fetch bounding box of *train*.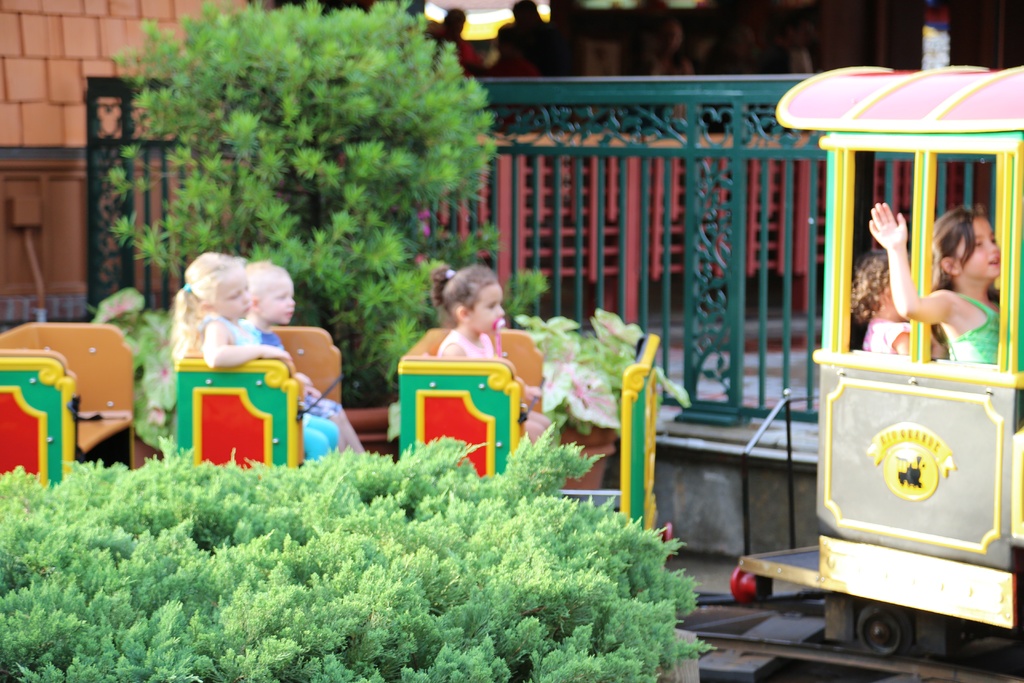
Bbox: <box>0,67,1023,661</box>.
